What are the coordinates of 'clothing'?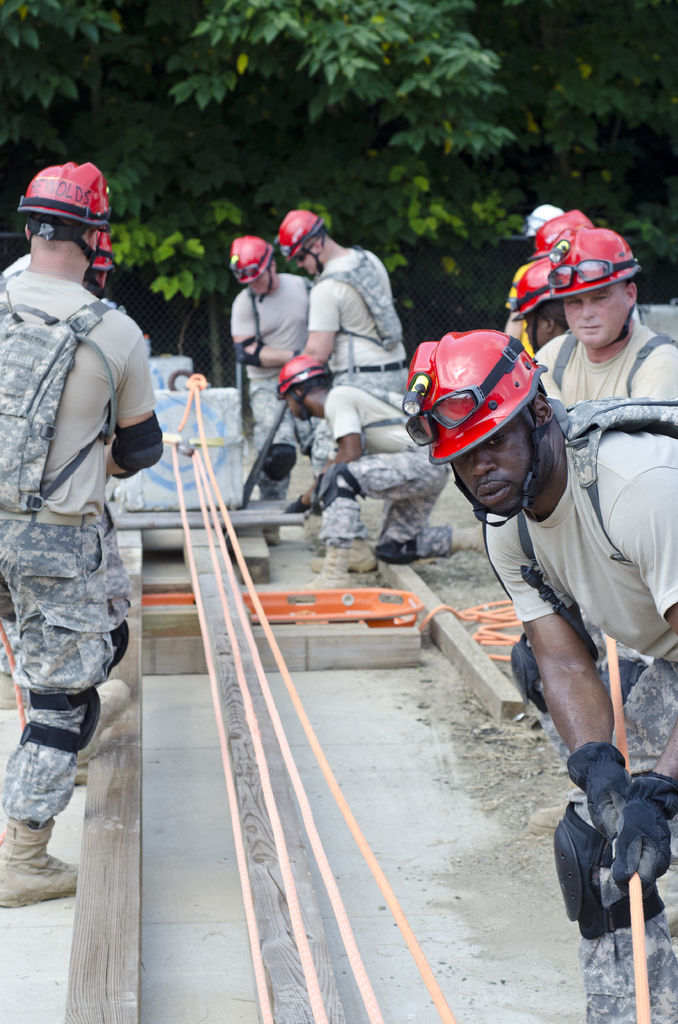
0/239/183/822.
